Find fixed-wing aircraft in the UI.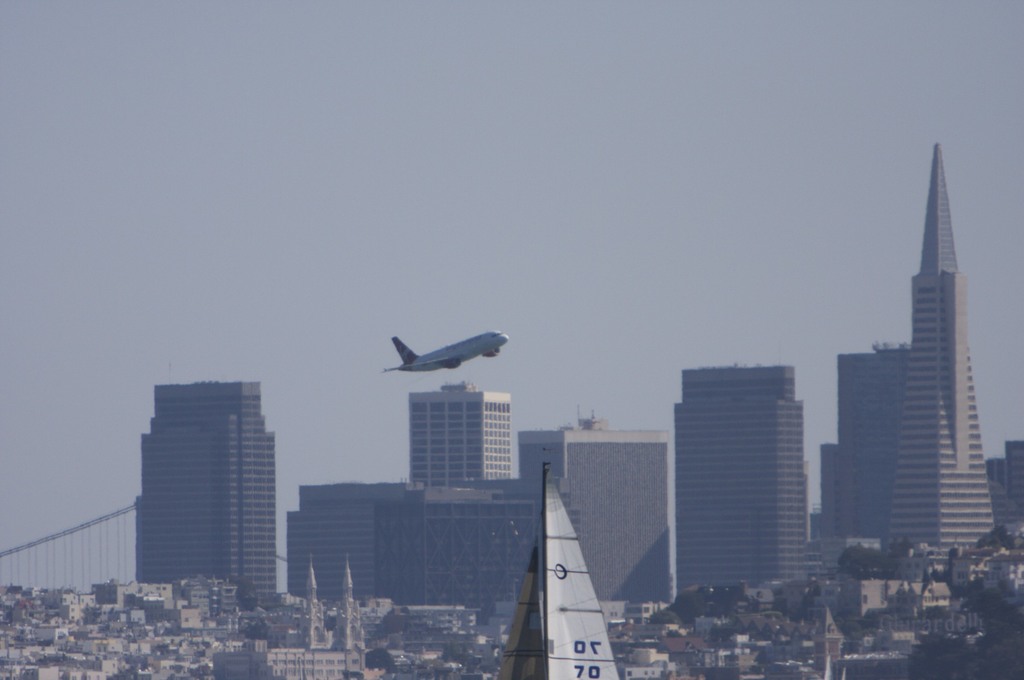
UI element at 379/334/510/368.
